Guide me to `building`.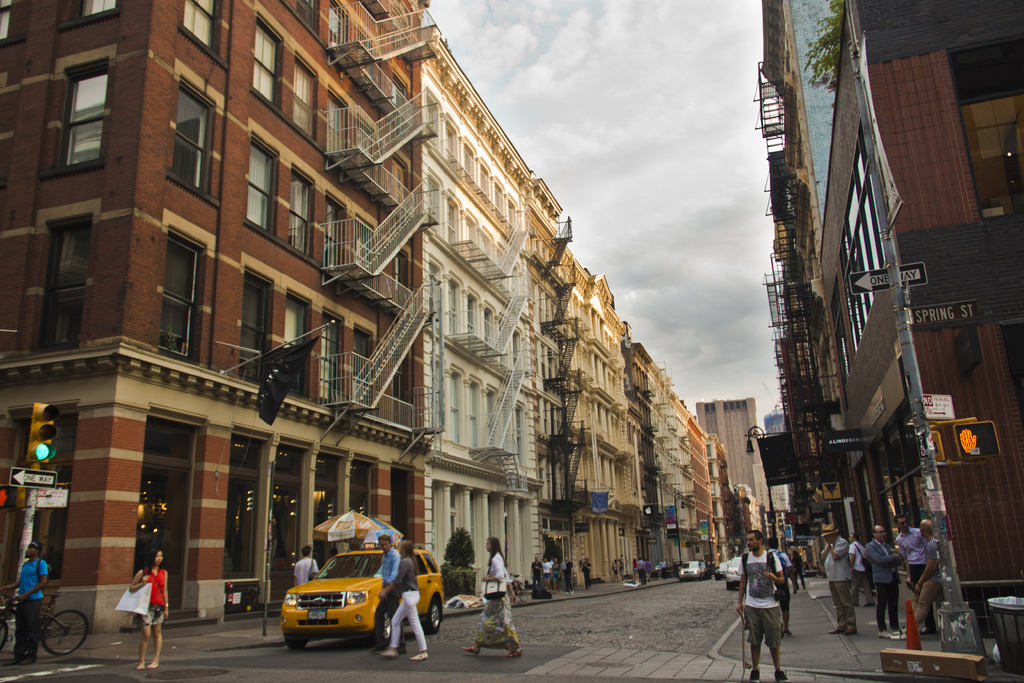
Guidance: [422,26,539,608].
